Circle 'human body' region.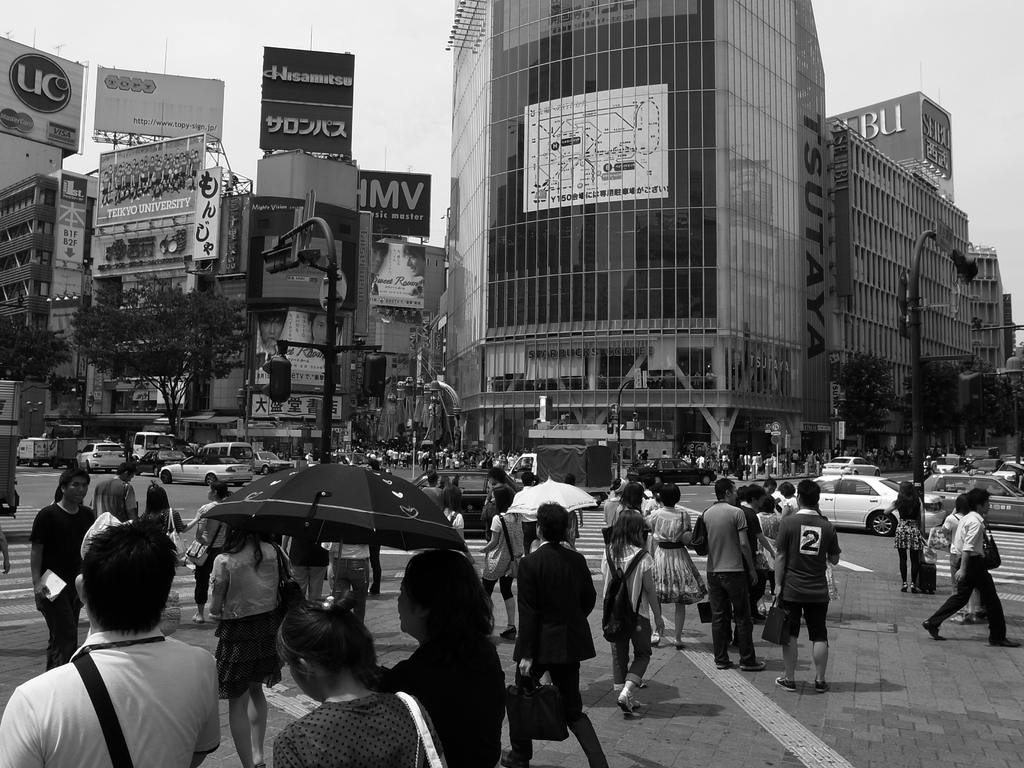
Region: bbox(503, 499, 612, 767).
